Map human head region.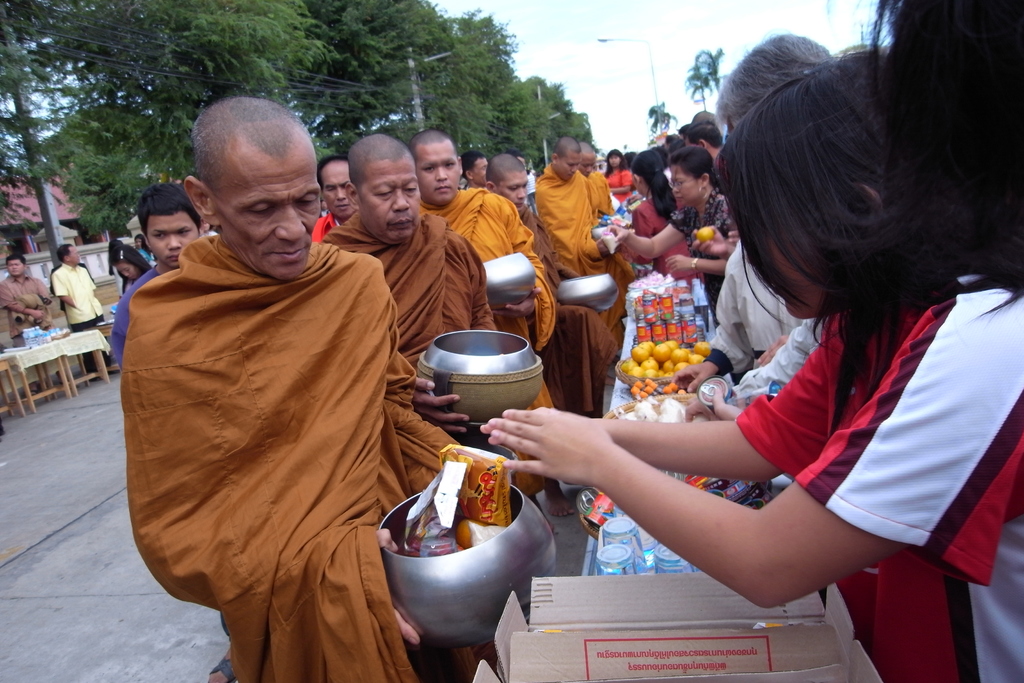
Mapped to (x1=4, y1=256, x2=29, y2=278).
